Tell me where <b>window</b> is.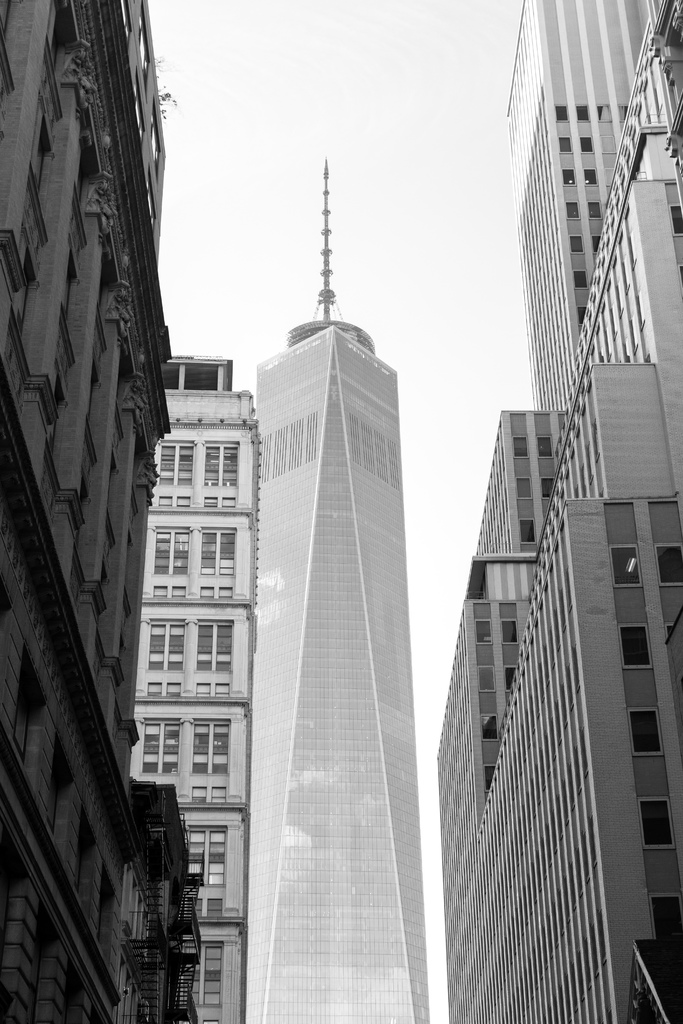
<b>window</b> is at {"left": 148, "top": 100, "right": 162, "bottom": 182}.
